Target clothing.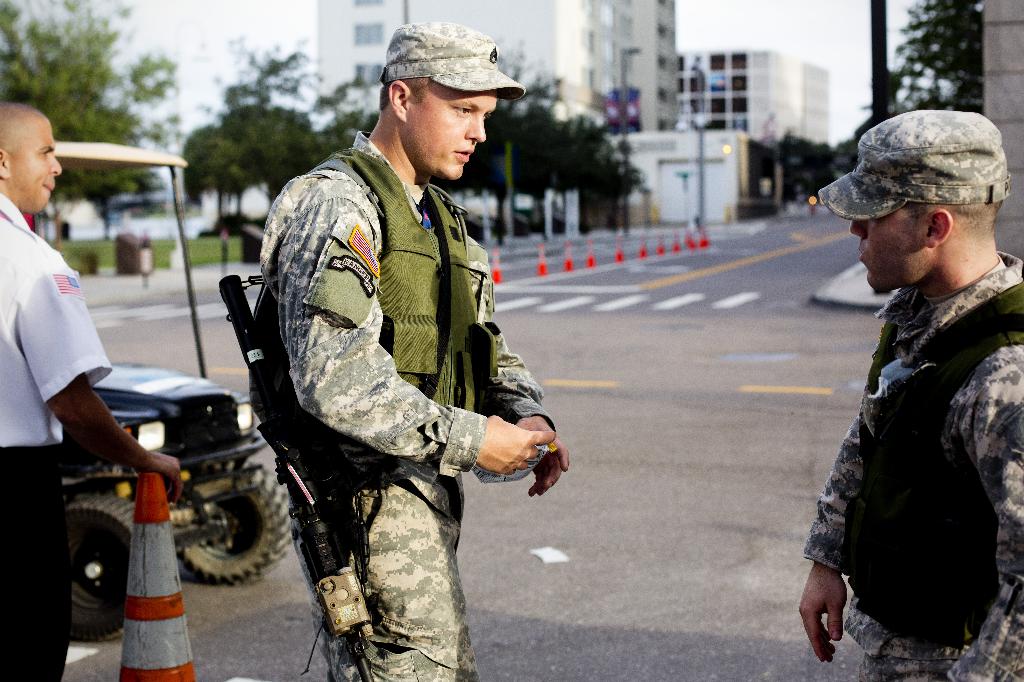
Target region: [807, 246, 1023, 681].
